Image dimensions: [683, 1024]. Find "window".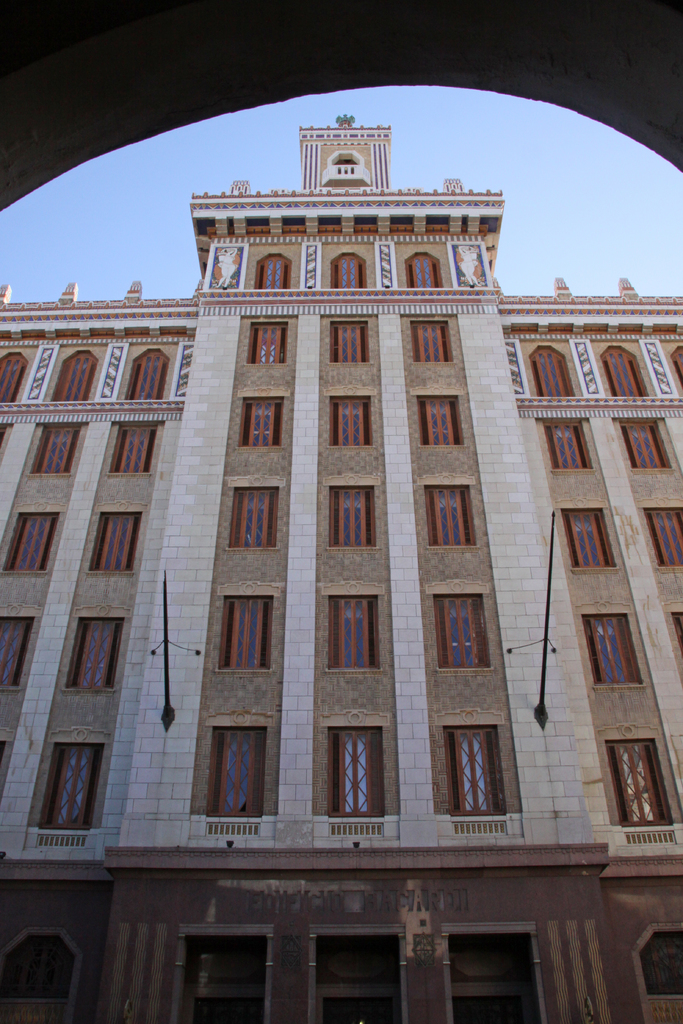
556 502 618 569.
